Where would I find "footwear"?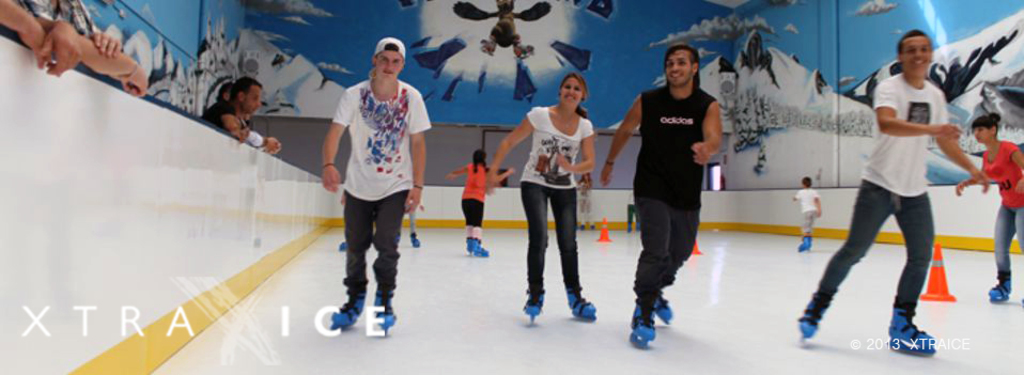
At <box>657,284,670,326</box>.
